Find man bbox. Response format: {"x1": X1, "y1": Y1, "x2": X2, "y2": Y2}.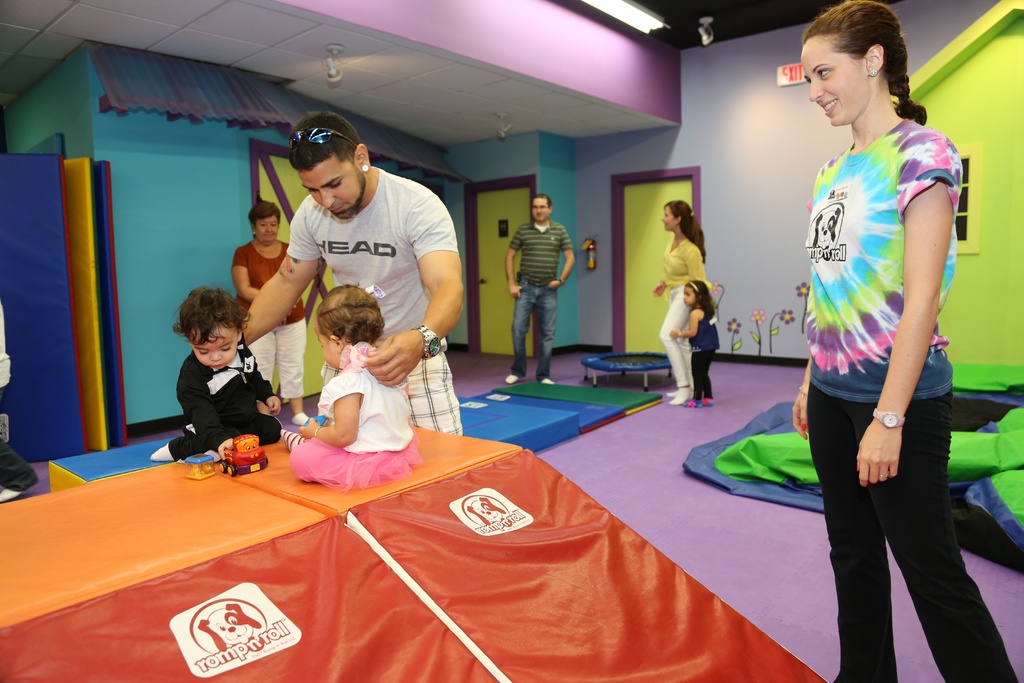
{"x1": 505, "y1": 193, "x2": 577, "y2": 383}.
